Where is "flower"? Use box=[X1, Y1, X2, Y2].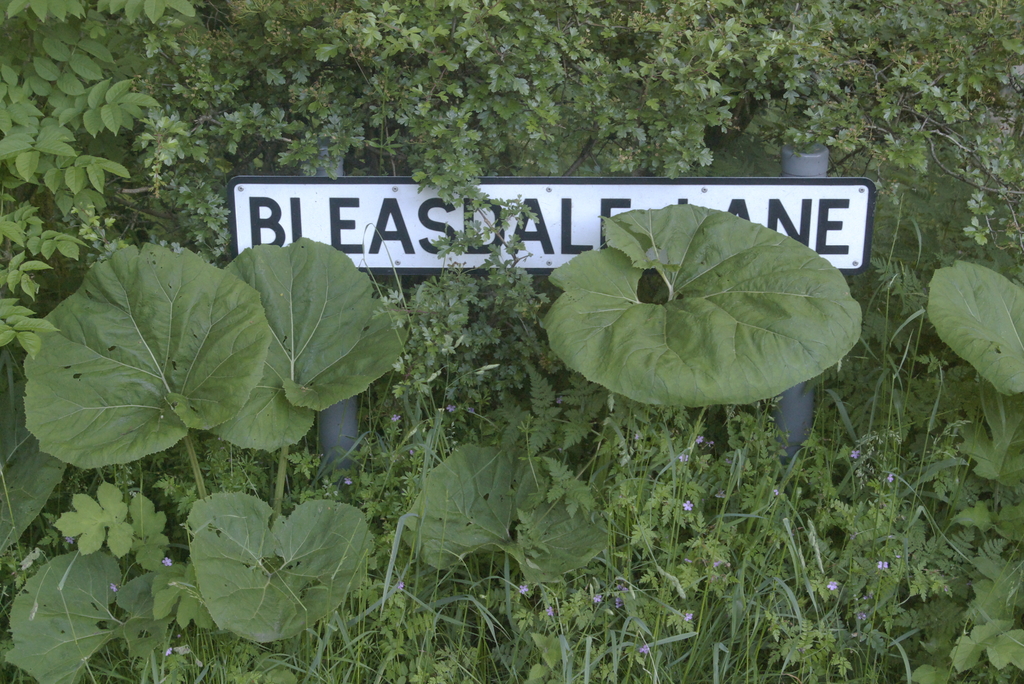
box=[518, 585, 527, 591].
